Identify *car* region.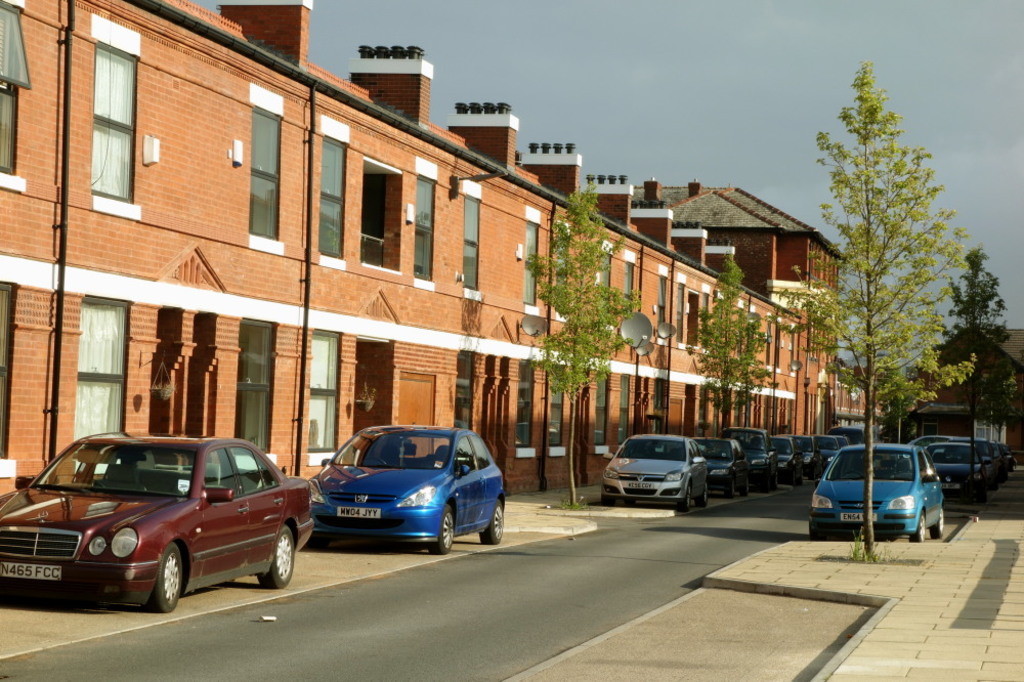
Region: locate(692, 435, 749, 495).
